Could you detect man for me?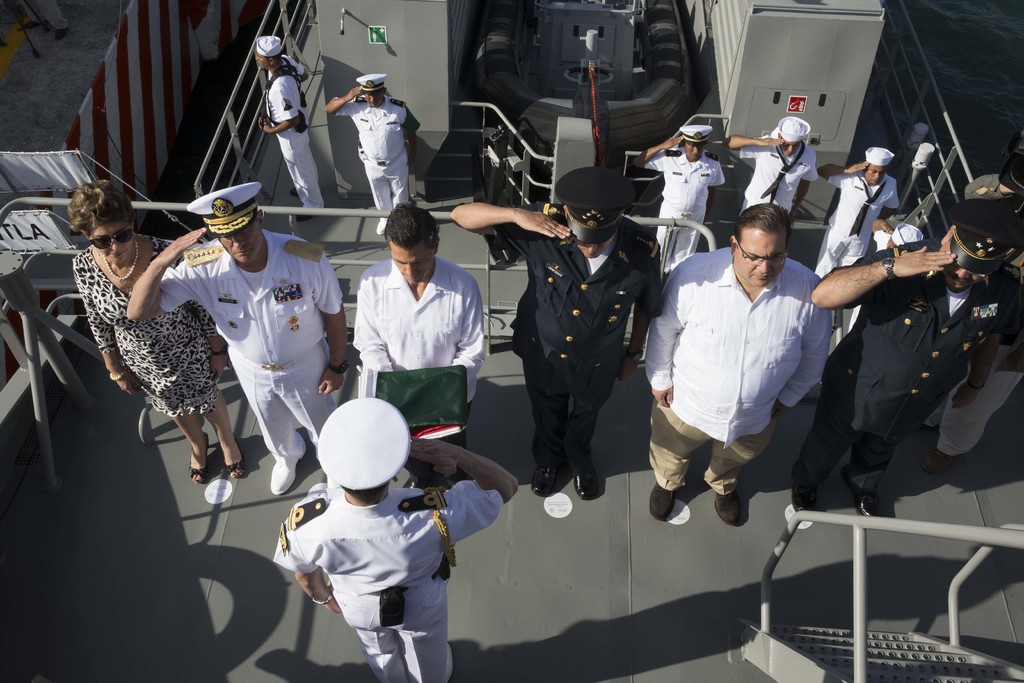
Detection result: bbox(647, 193, 842, 545).
